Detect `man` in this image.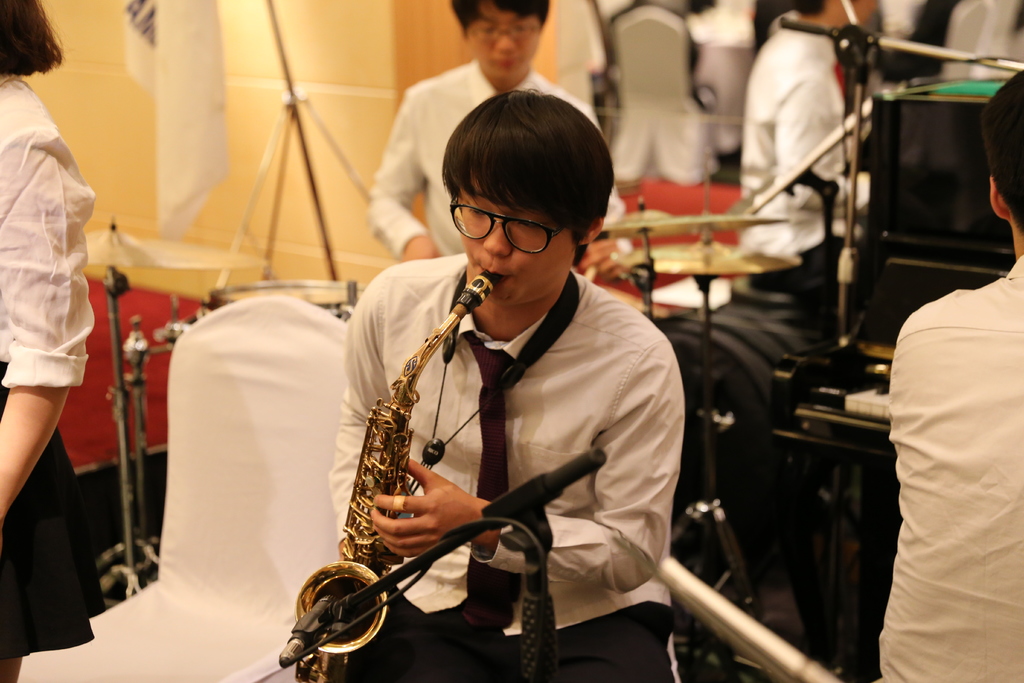
Detection: [364,0,633,288].
